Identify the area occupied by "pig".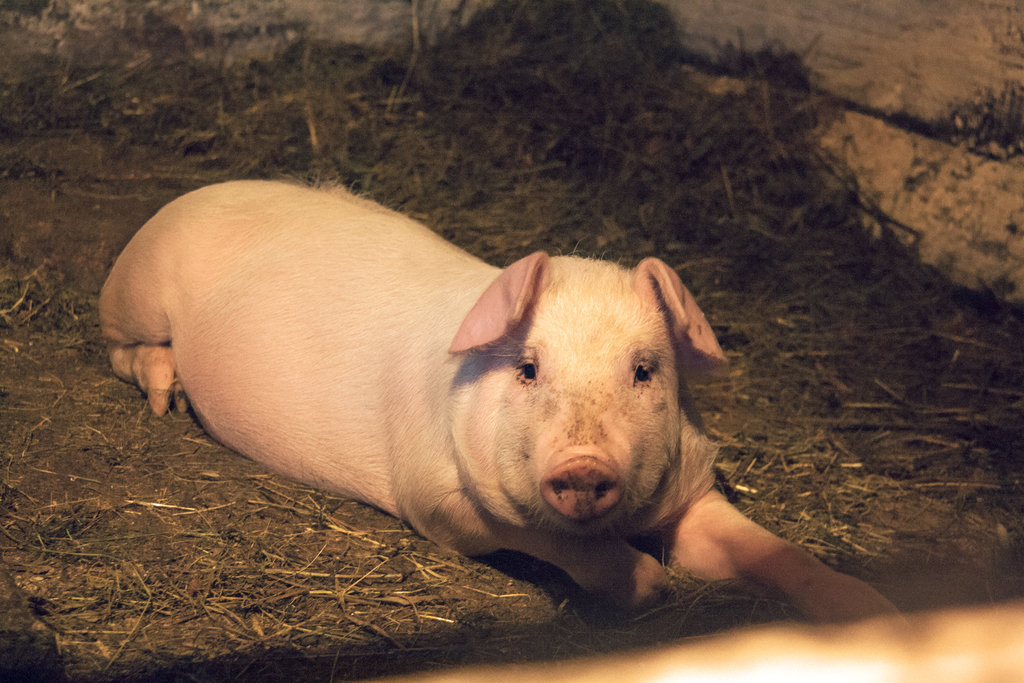
Area: <bbox>96, 176, 914, 634</bbox>.
